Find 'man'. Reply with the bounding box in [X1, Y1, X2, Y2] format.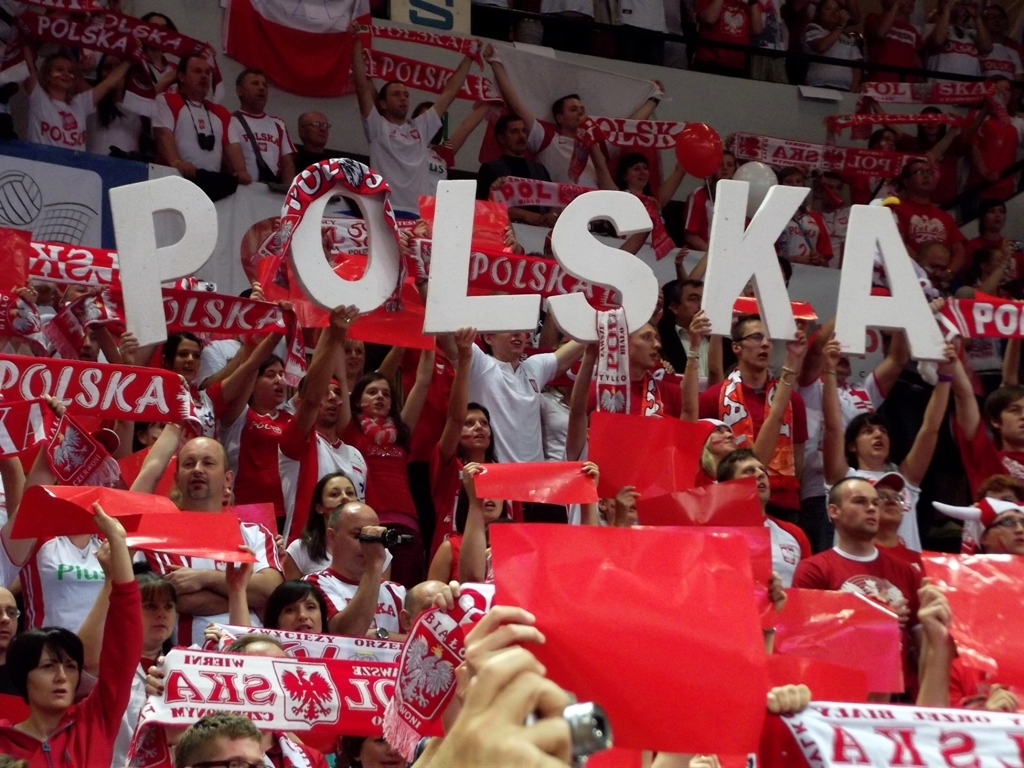
[787, 481, 924, 704].
